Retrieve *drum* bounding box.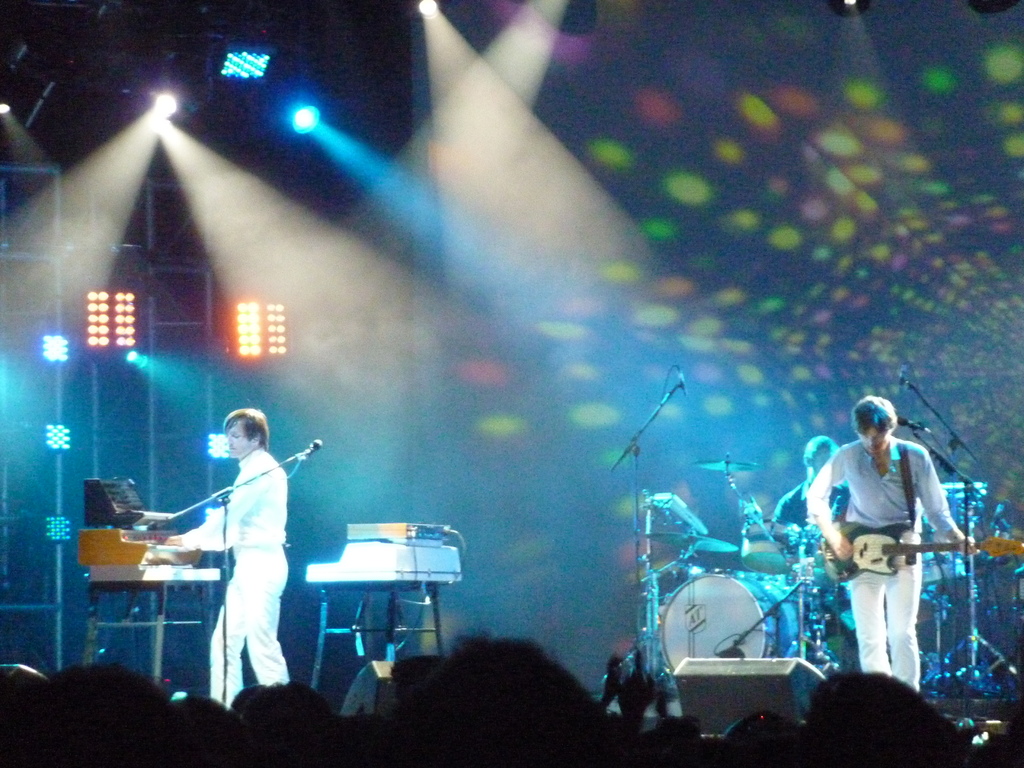
Bounding box: select_region(741, 518, 803, 572).
